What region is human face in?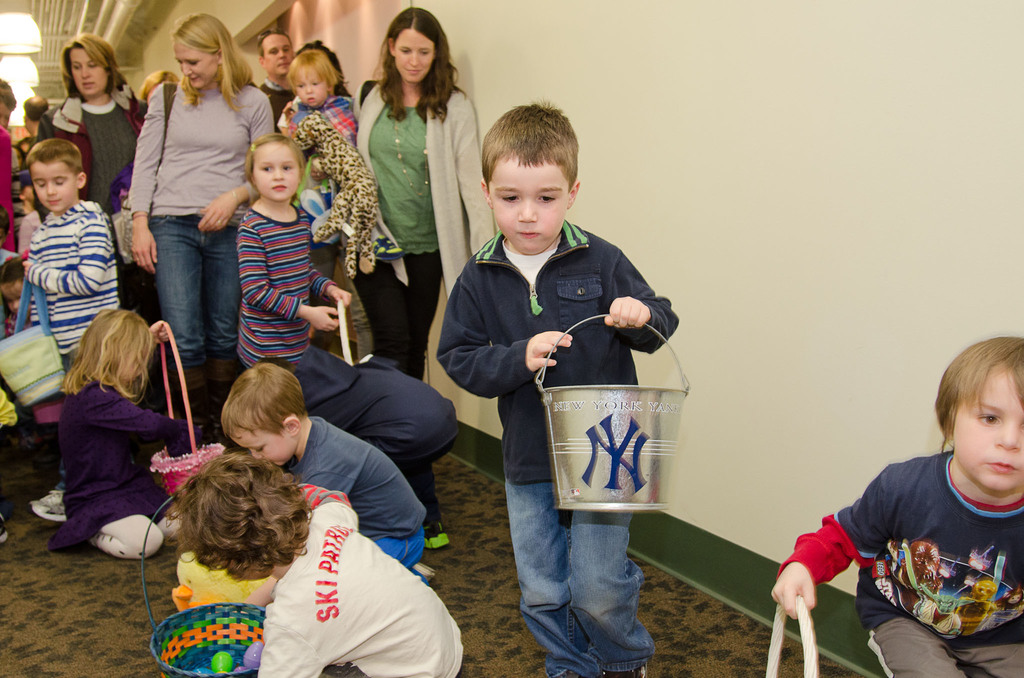
[x1=489, y1=156, x2=570, y2=252].
